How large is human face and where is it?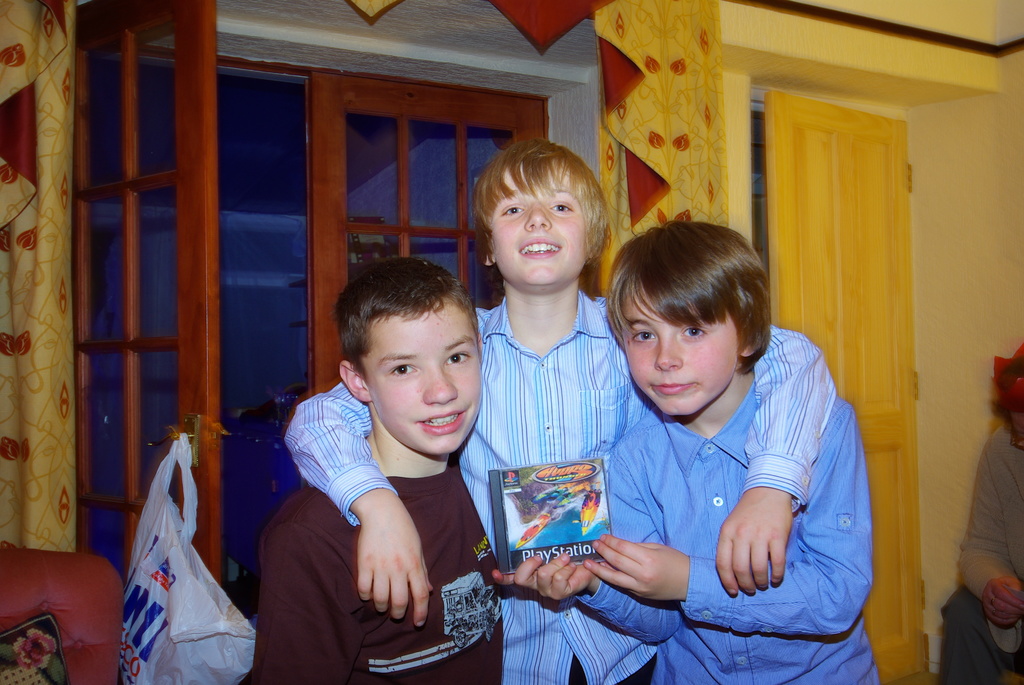
Bounding box: bbox(358, 300, 483, 456).
